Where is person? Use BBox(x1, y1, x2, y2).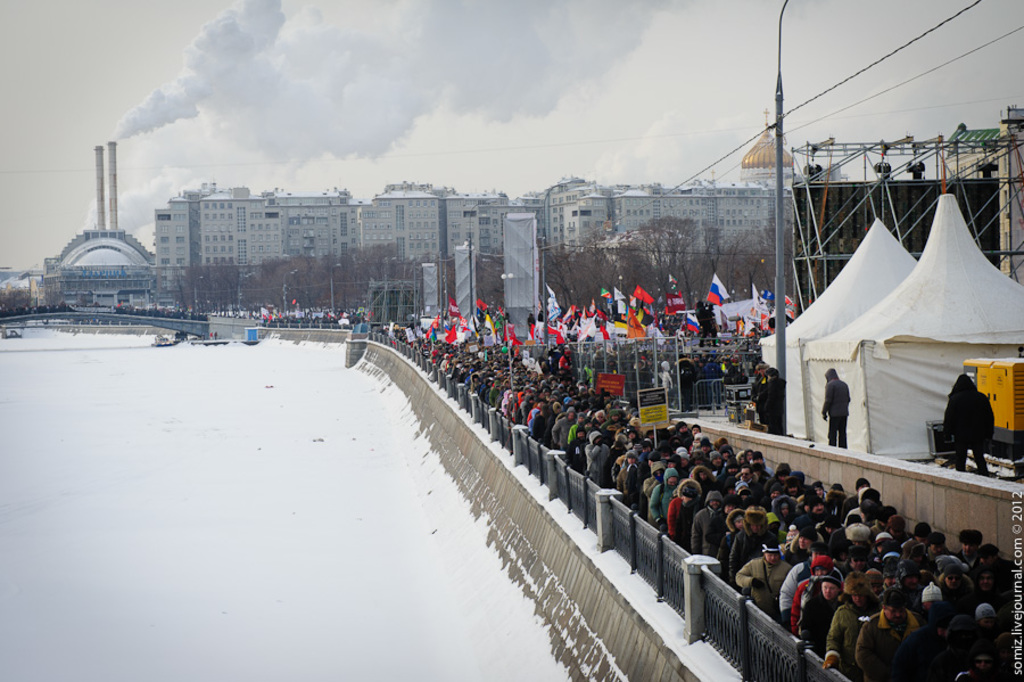
BBox(857, 592, 927, 681).
